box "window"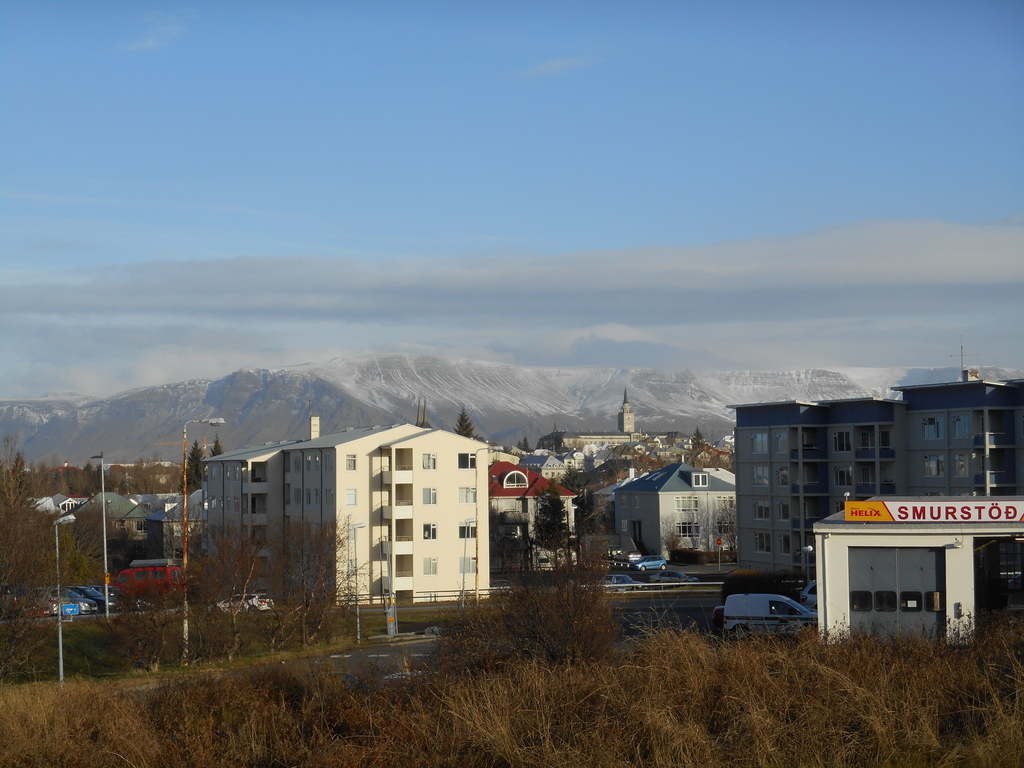
(457,452,477,468)
